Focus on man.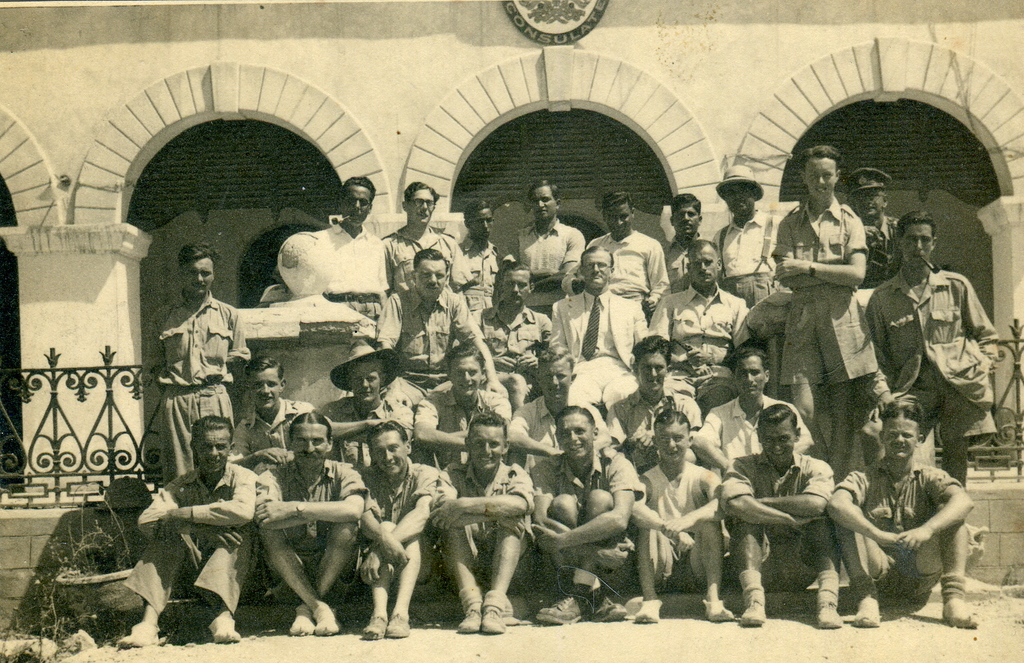
Focused at pyautogui.locateOnScreen(630, 404, 718, 630).
